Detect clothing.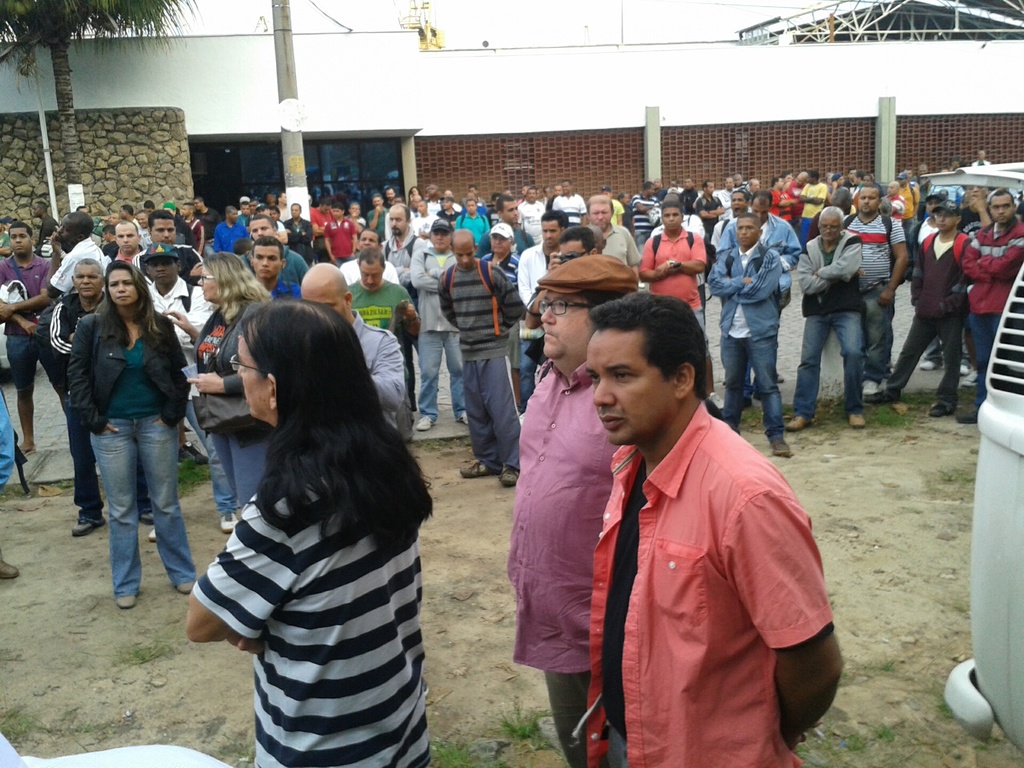
Detected at locate(712, 216, 802, 307).
